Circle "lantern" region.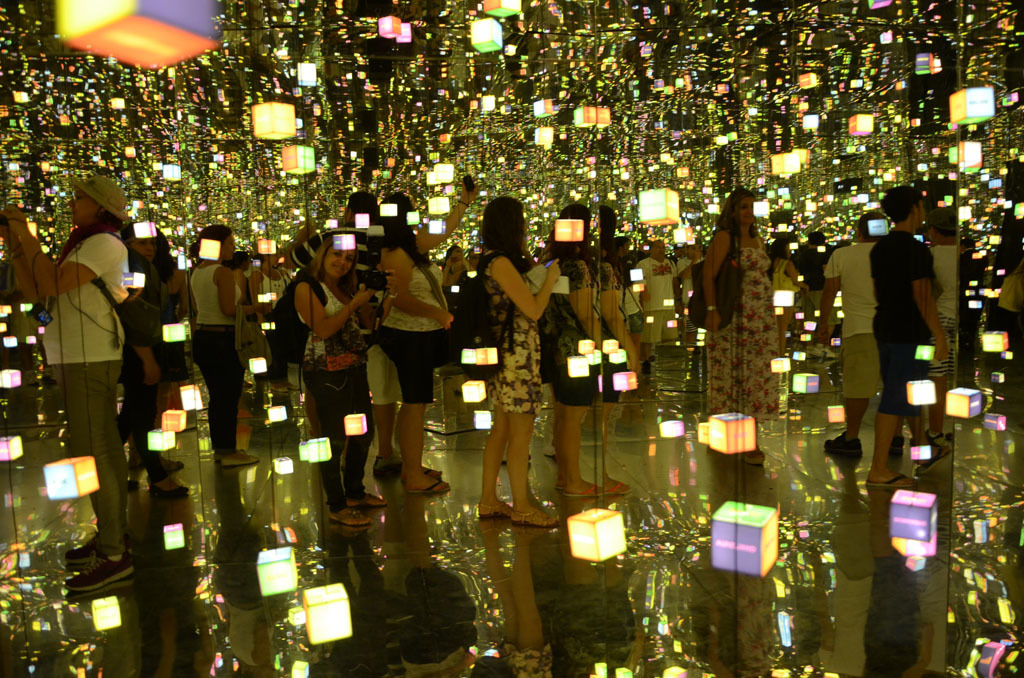
Region: bbox=(346, 415, 364, 433).
